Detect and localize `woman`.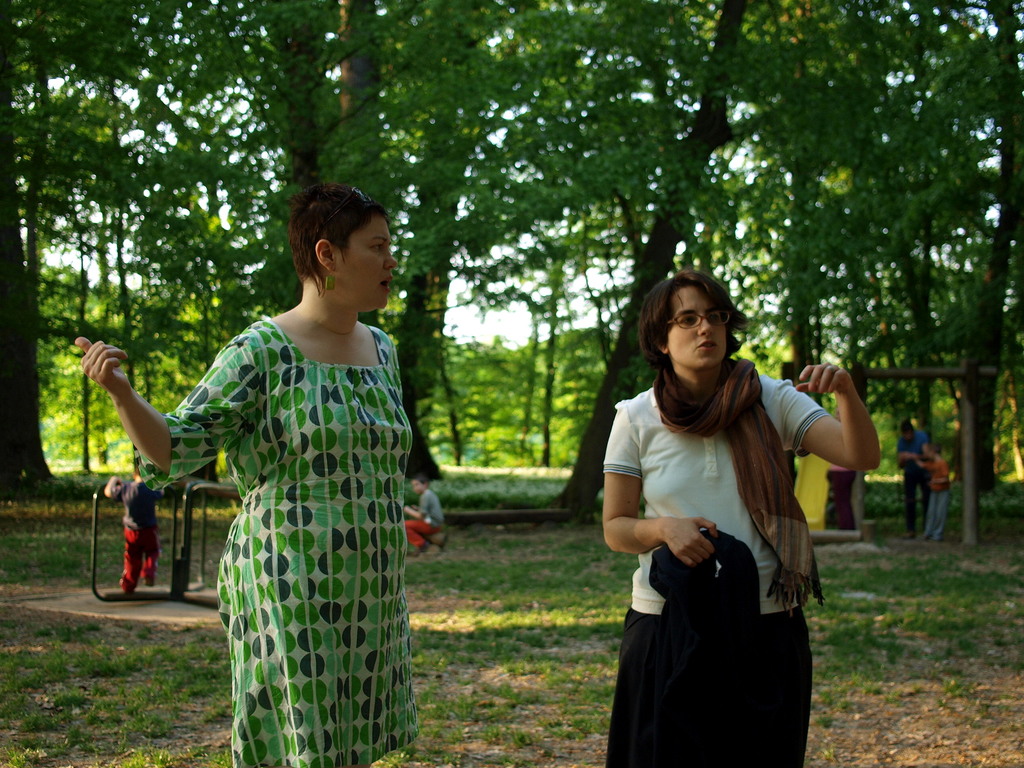
Localized at [75,175,416,767].
